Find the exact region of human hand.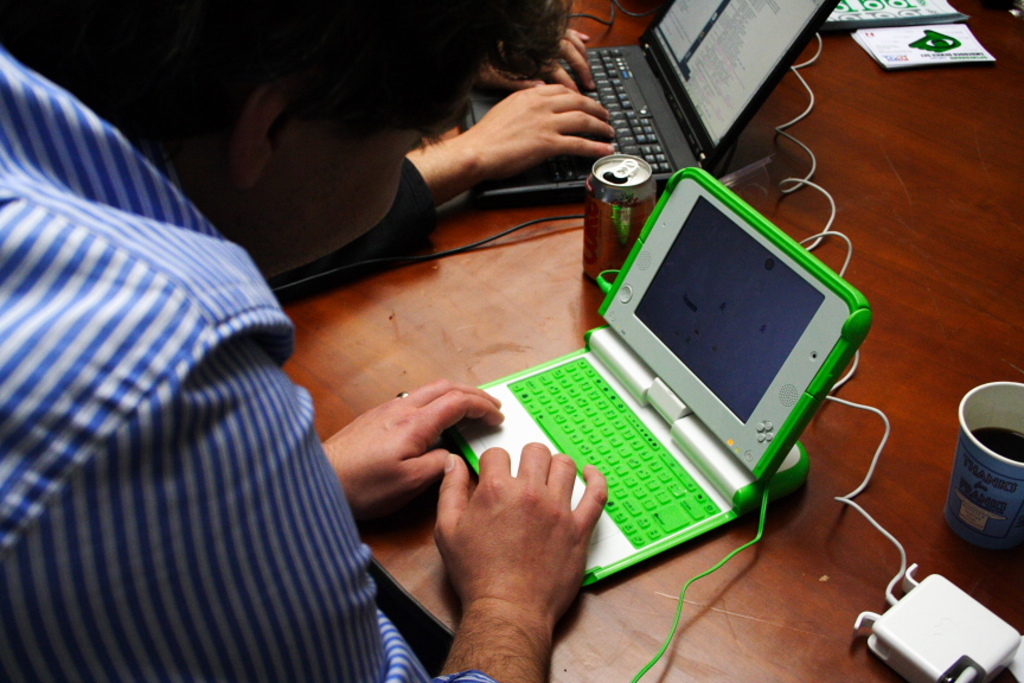
Exact region: bbox=(321, 372, 505, 509).
